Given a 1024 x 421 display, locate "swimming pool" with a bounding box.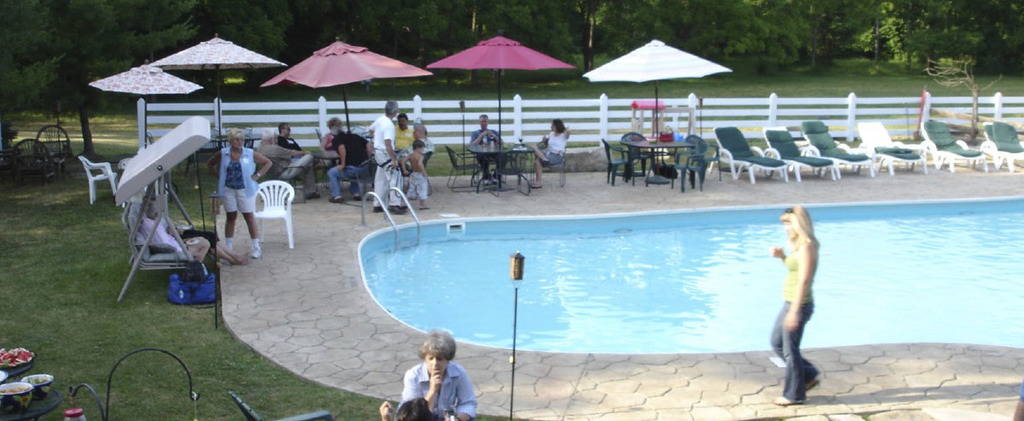
Located: [x1=207, y1=178, x2=929, y2=412].
